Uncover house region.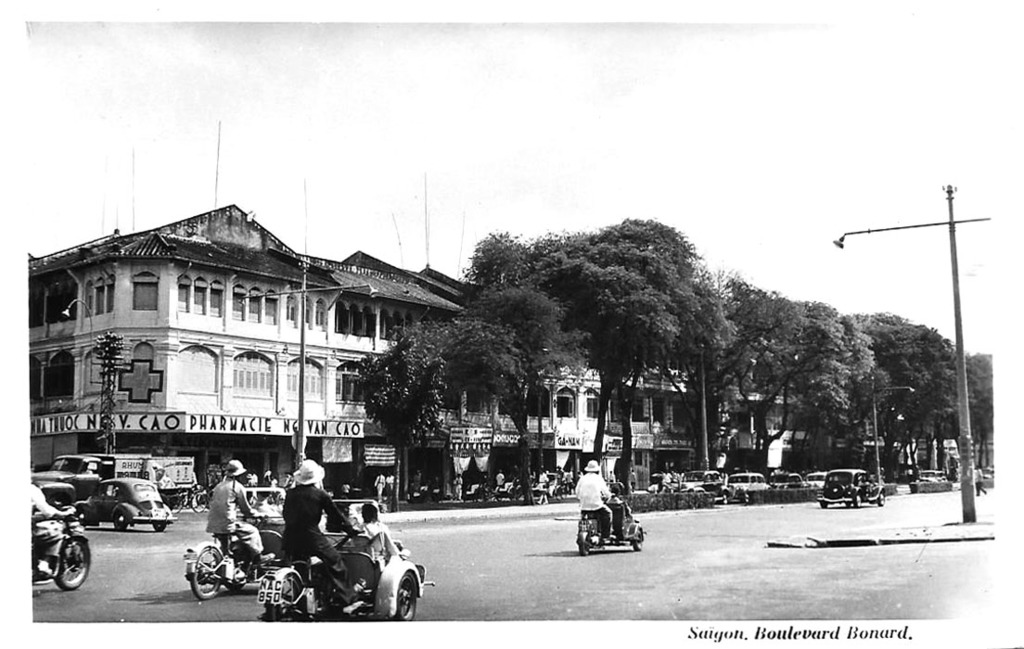
Uncovered: l=29, t=202, r=464, b=501.
